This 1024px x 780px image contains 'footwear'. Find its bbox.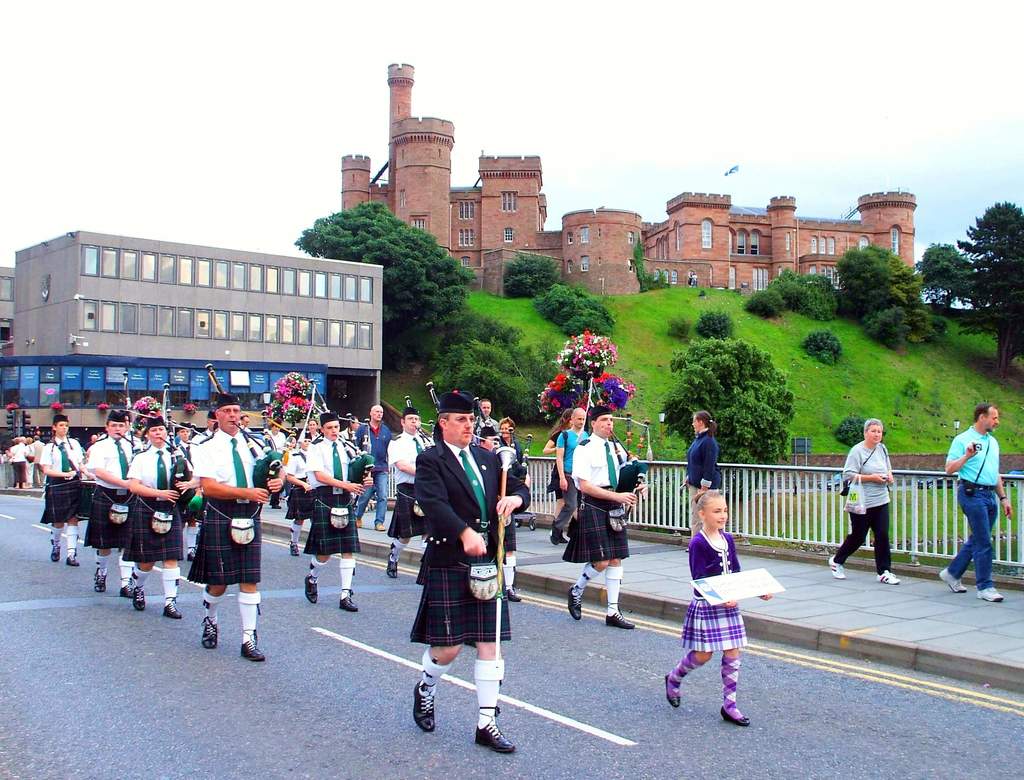
bbox=[877, 571, 898, 582].
